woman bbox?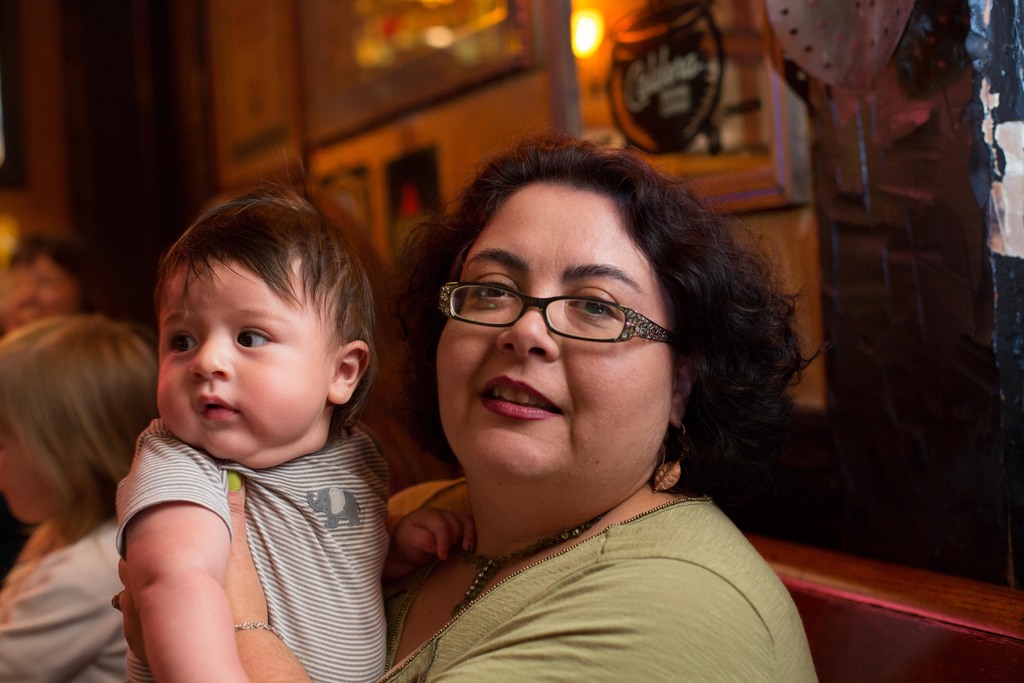
BBox(164, 136, 711, 666)
